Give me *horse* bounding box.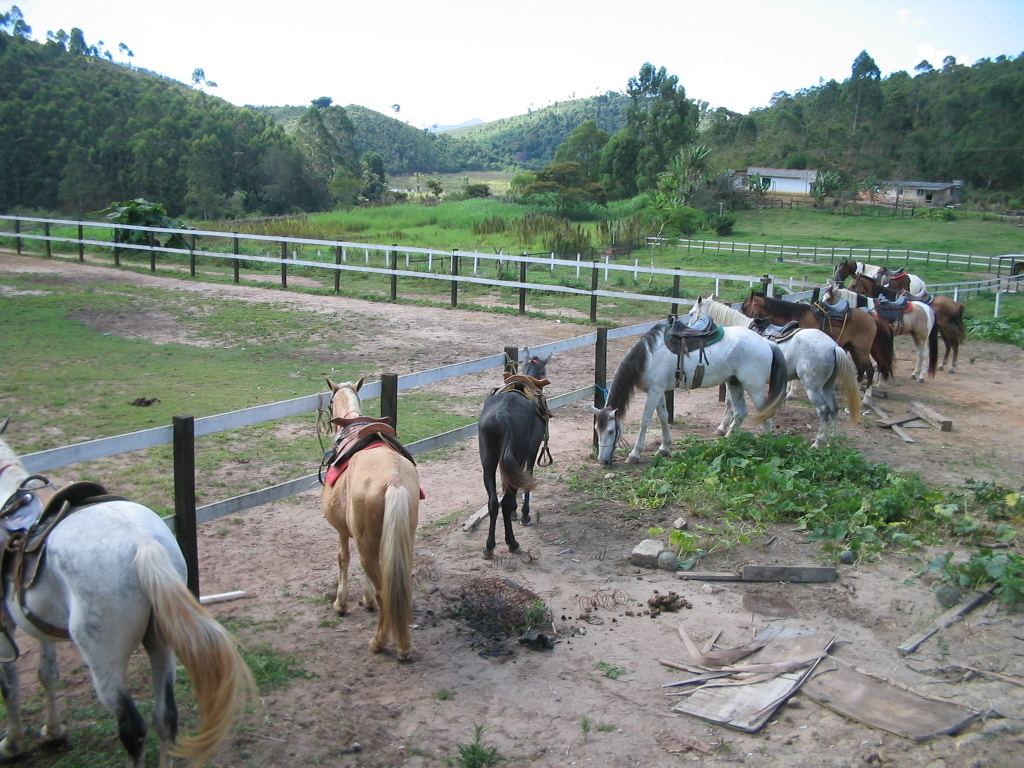
x1=318, y1=378, x2=421, y2=668.
